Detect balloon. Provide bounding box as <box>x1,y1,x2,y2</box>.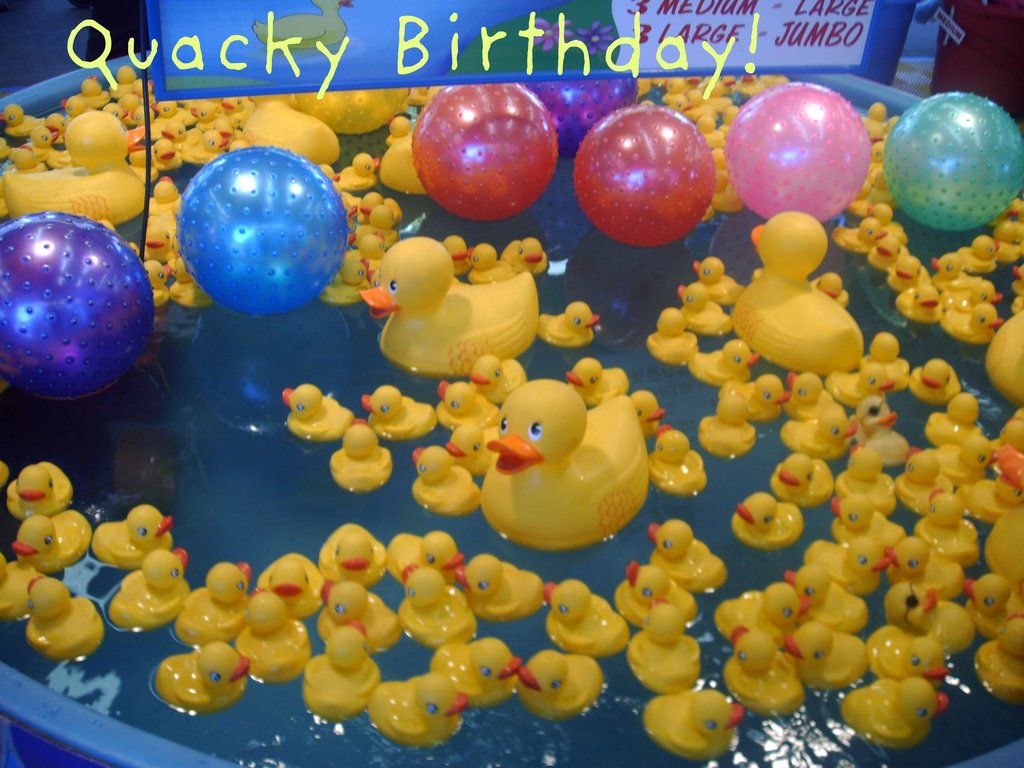
<box>172,145,346,314</box>.
